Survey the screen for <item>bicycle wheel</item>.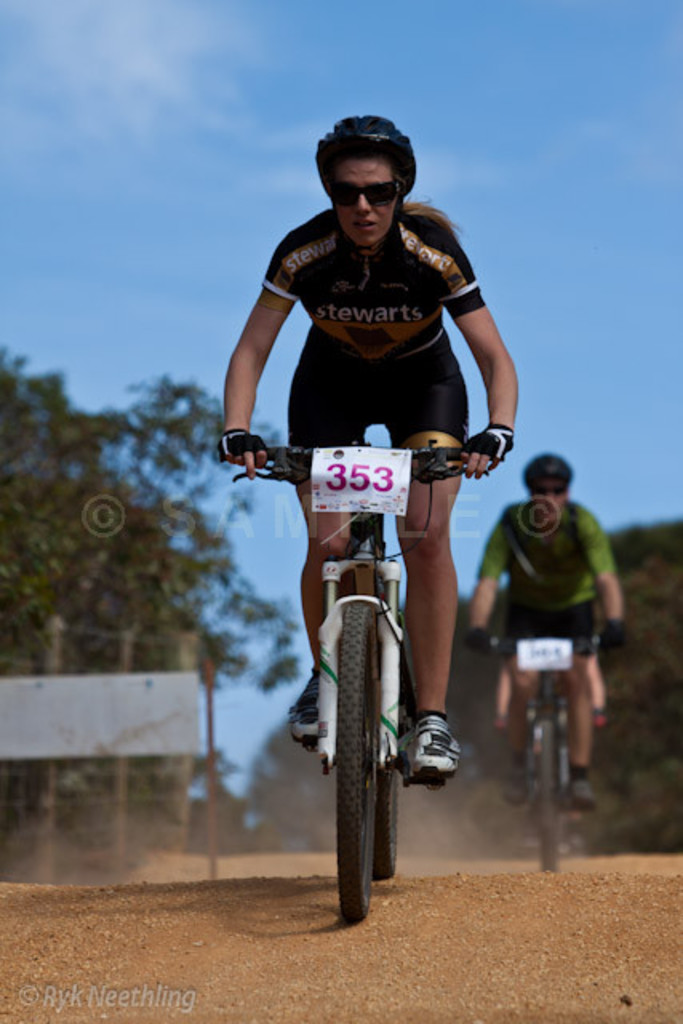
Survey found: [left=374, top=568, right=416, bottom=883].
